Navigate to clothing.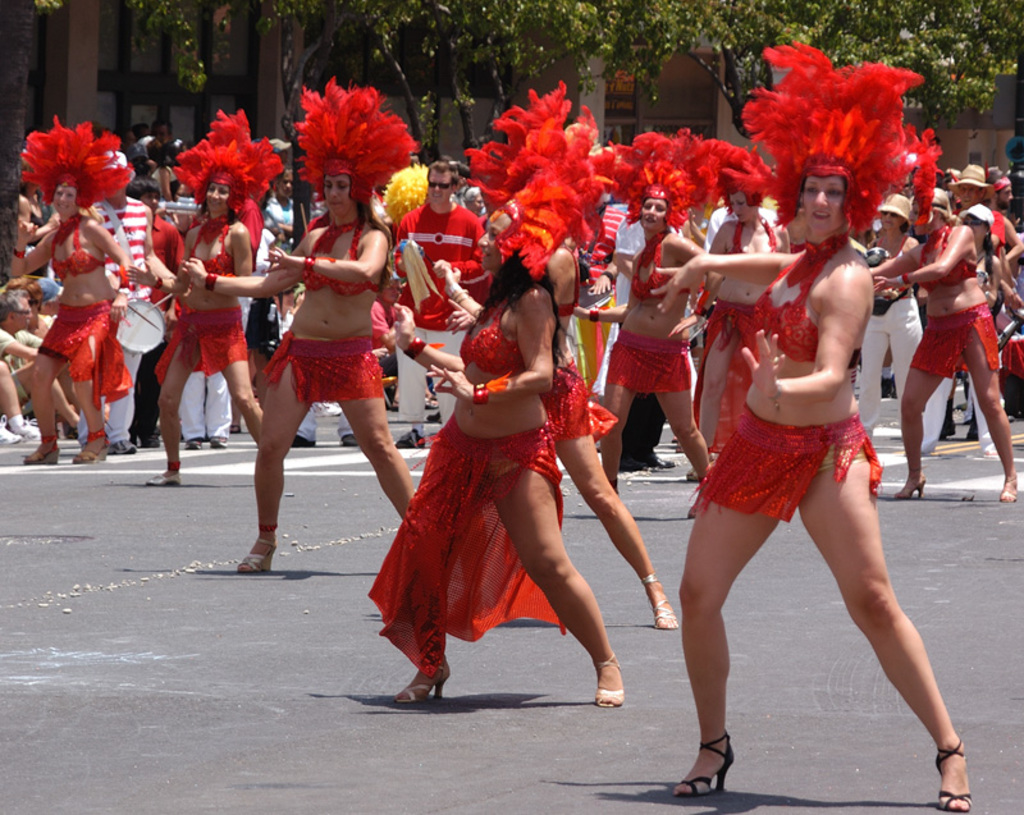
Navigation target: locate(52, 223, 114, 270).
